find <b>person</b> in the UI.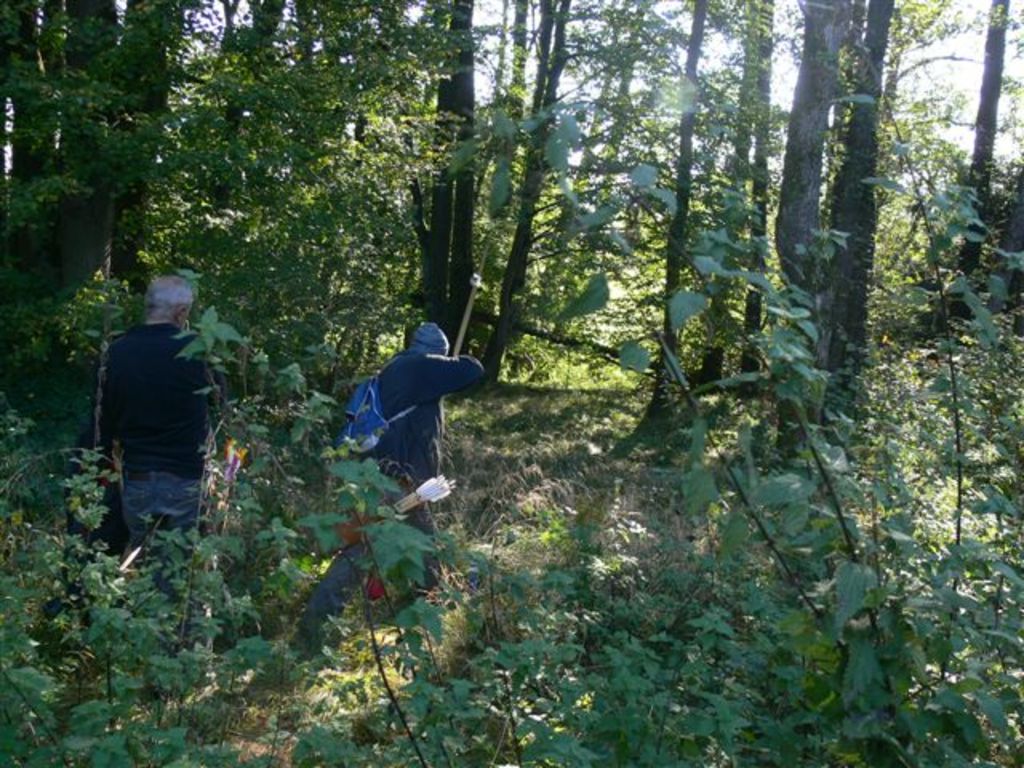
UI element at x1=288 y1=315 x2=486 y2=658.
